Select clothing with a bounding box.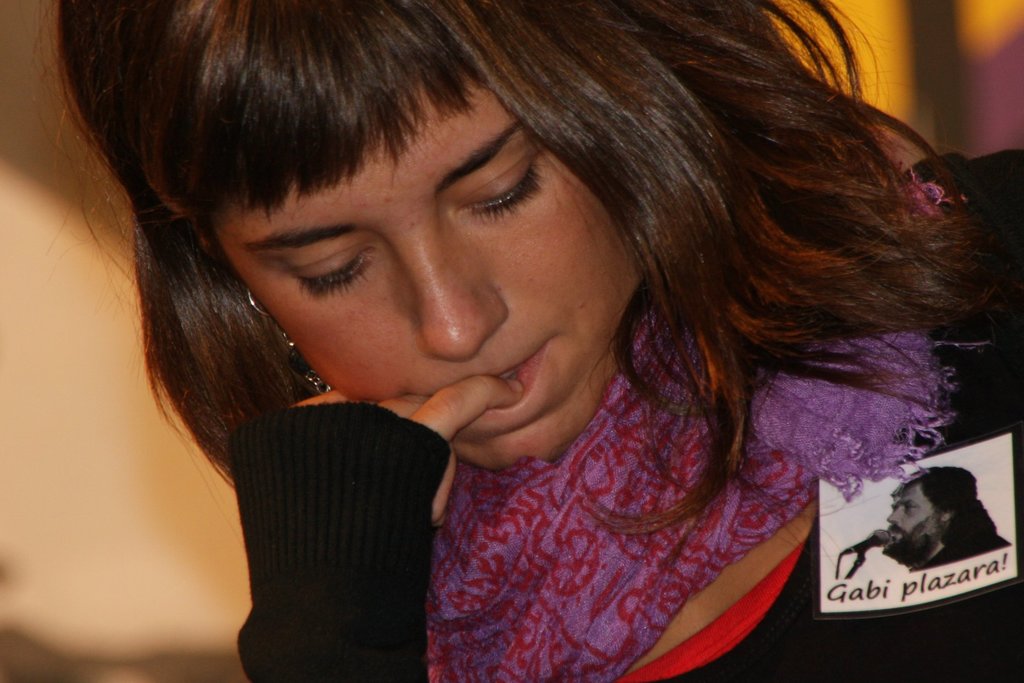
100 152 1010 663.
